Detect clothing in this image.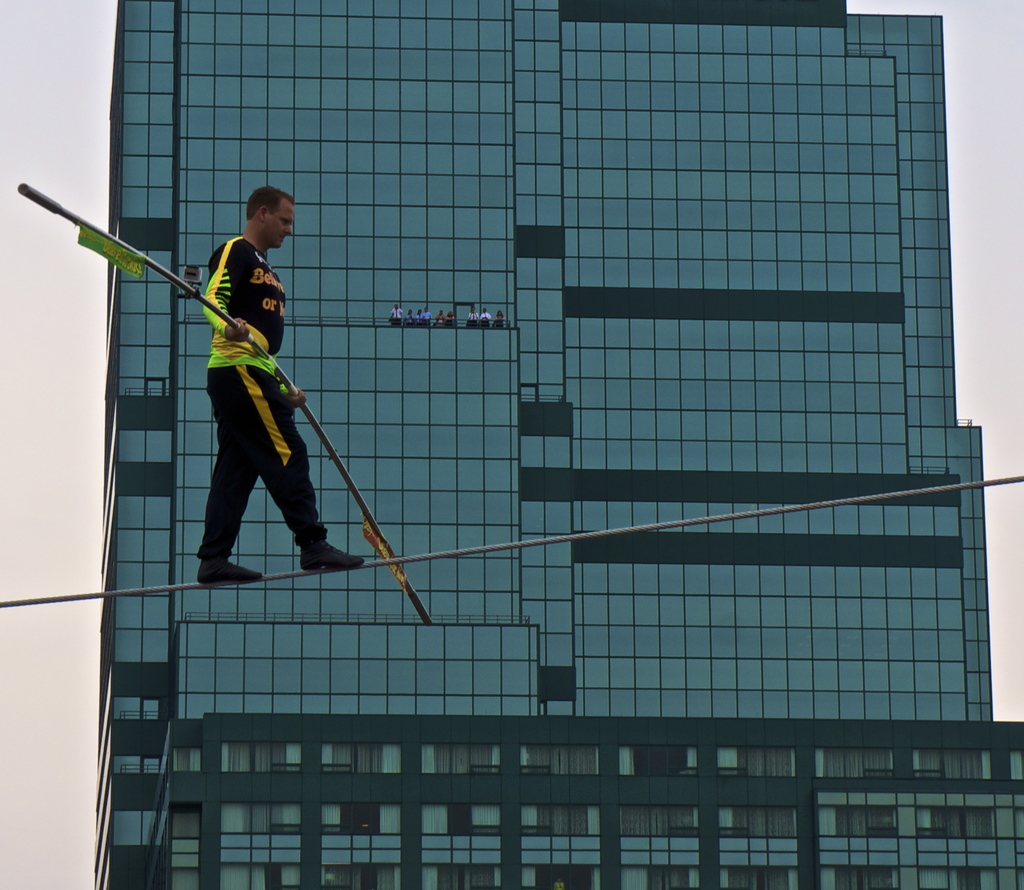
Detection: bbox(478, 310, 488, 328).
